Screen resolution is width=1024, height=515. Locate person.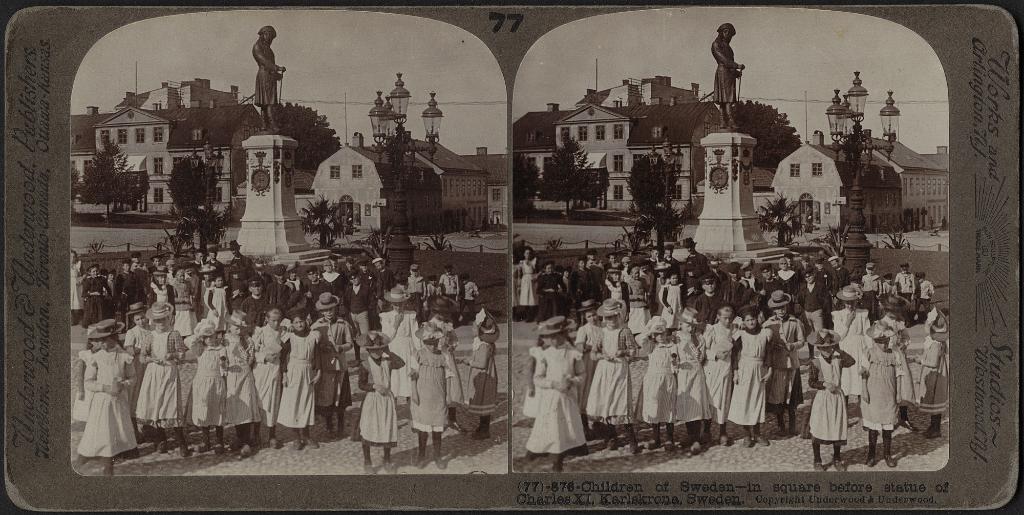
(left=436, top=259, right=463, bottom=307).
